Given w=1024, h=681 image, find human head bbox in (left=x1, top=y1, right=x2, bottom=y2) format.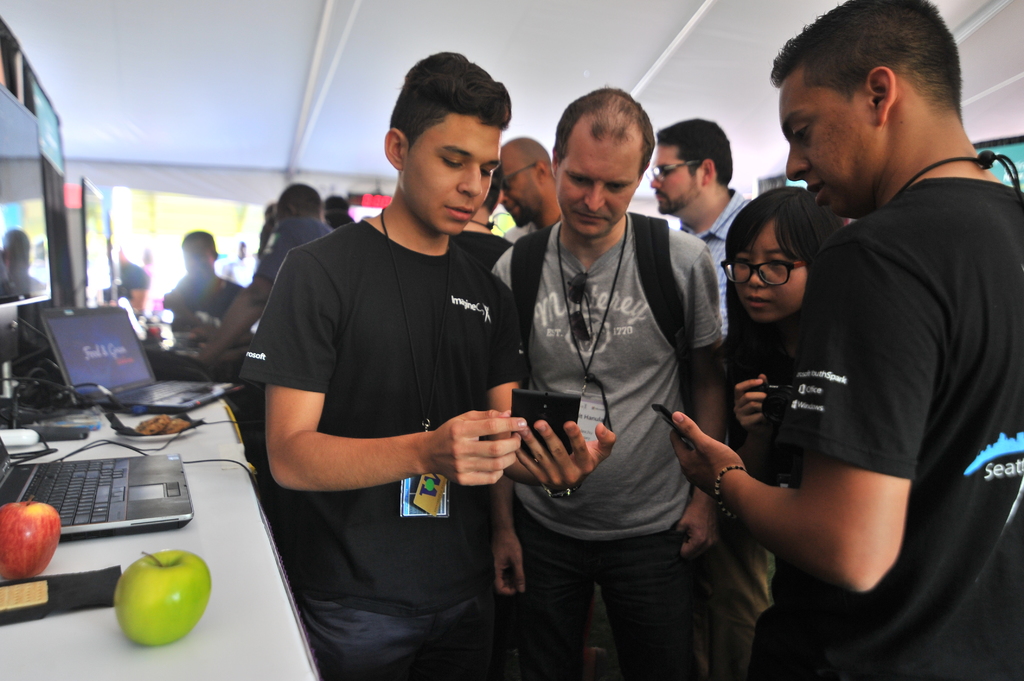
(left=381, top=50, right=514, bottom=236).
